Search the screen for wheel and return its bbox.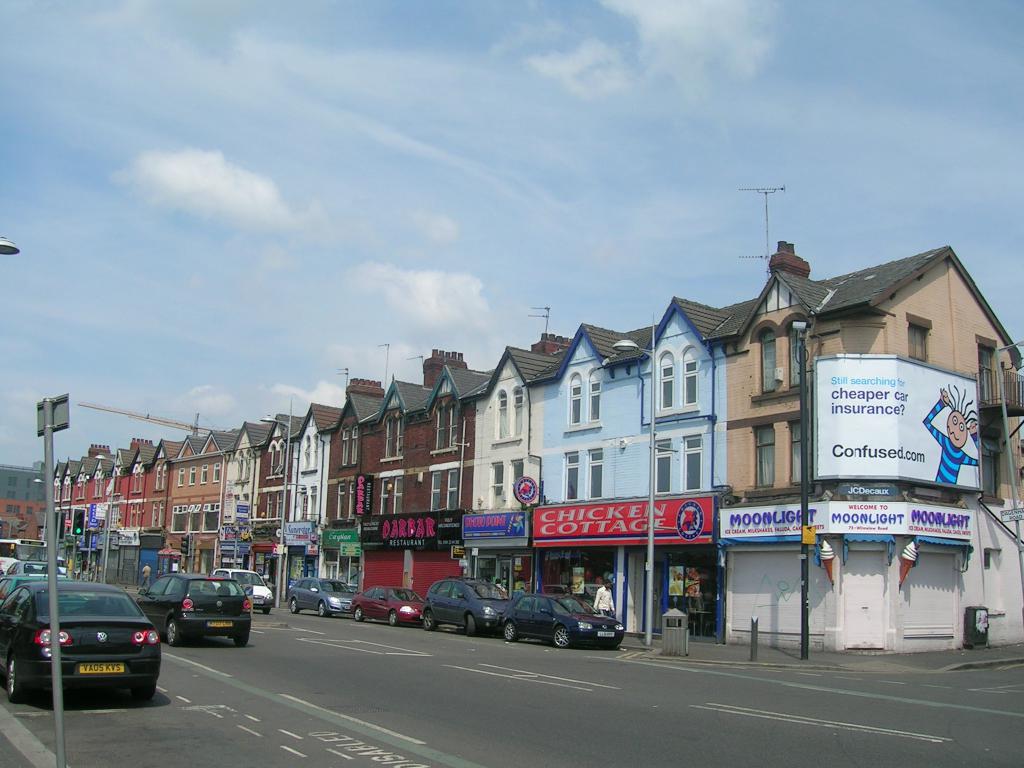
Found: BBox(8, 654, 22, 701).
